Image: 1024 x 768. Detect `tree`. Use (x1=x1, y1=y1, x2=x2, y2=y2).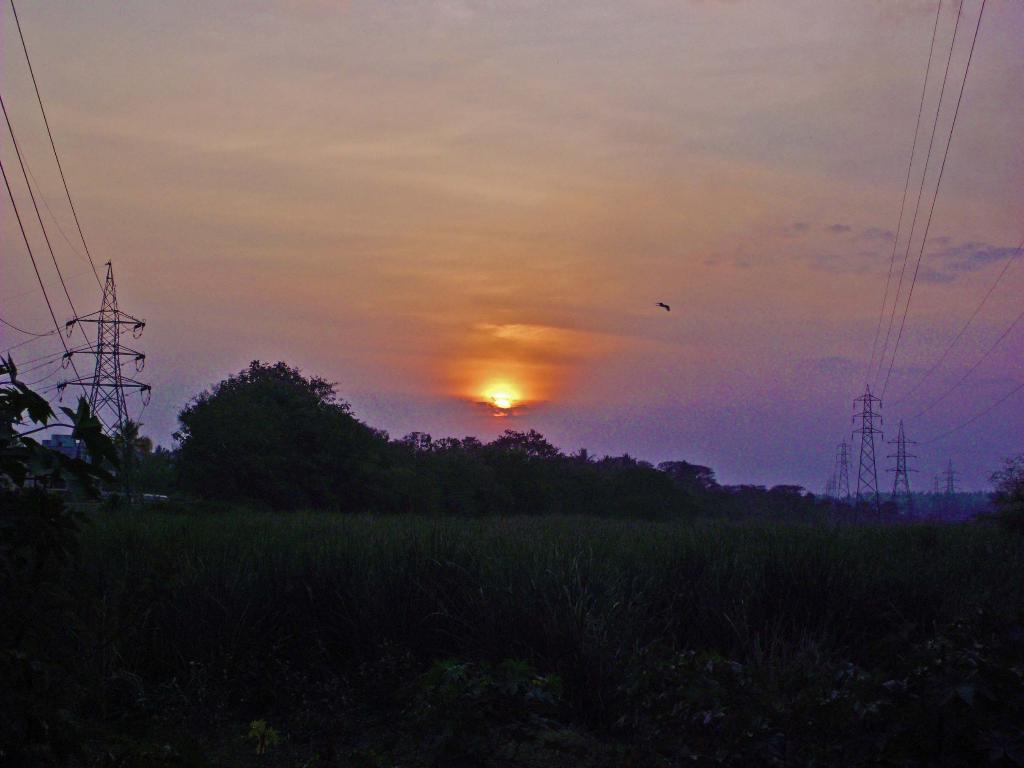
(x1=0, y1=351, x2=175, y2=513).
